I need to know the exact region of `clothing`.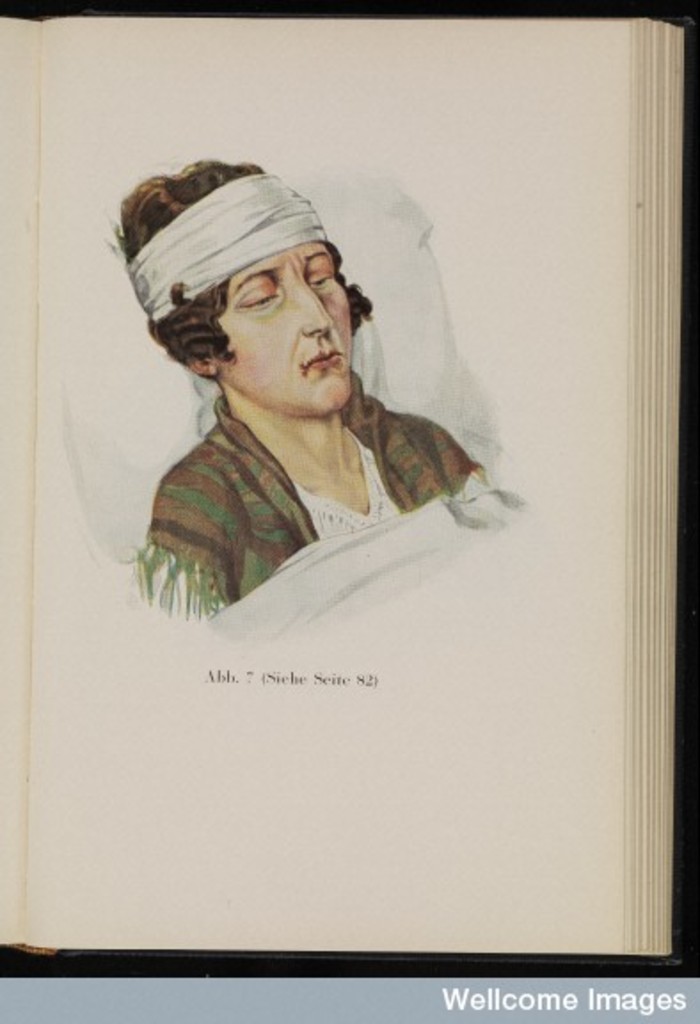
Region: locate(103, 309, 521, 606).
